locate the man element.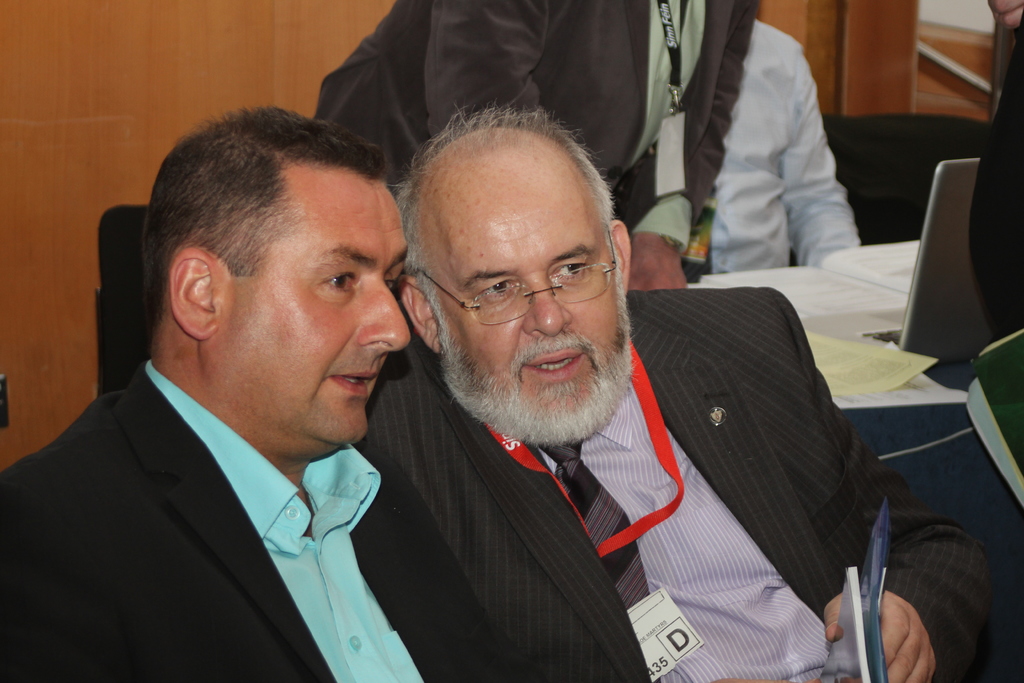
Element bbox: {"x1": 708, "y1": 19, "x2": 856, "y2": 270}.
